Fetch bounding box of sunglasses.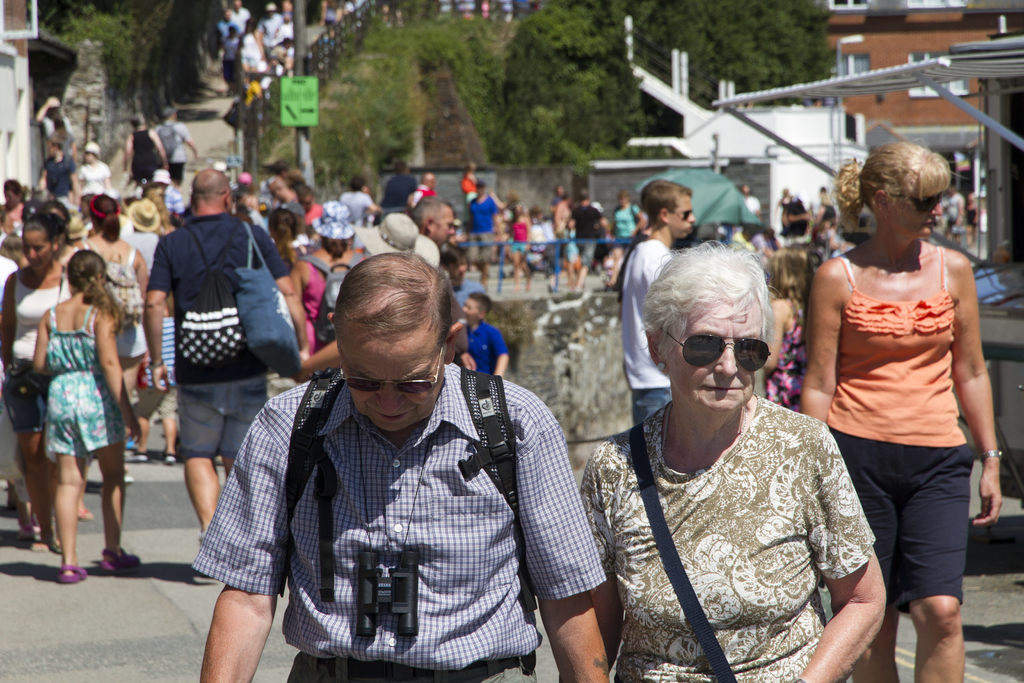
Bbox: (670, 333, 771, 375).
